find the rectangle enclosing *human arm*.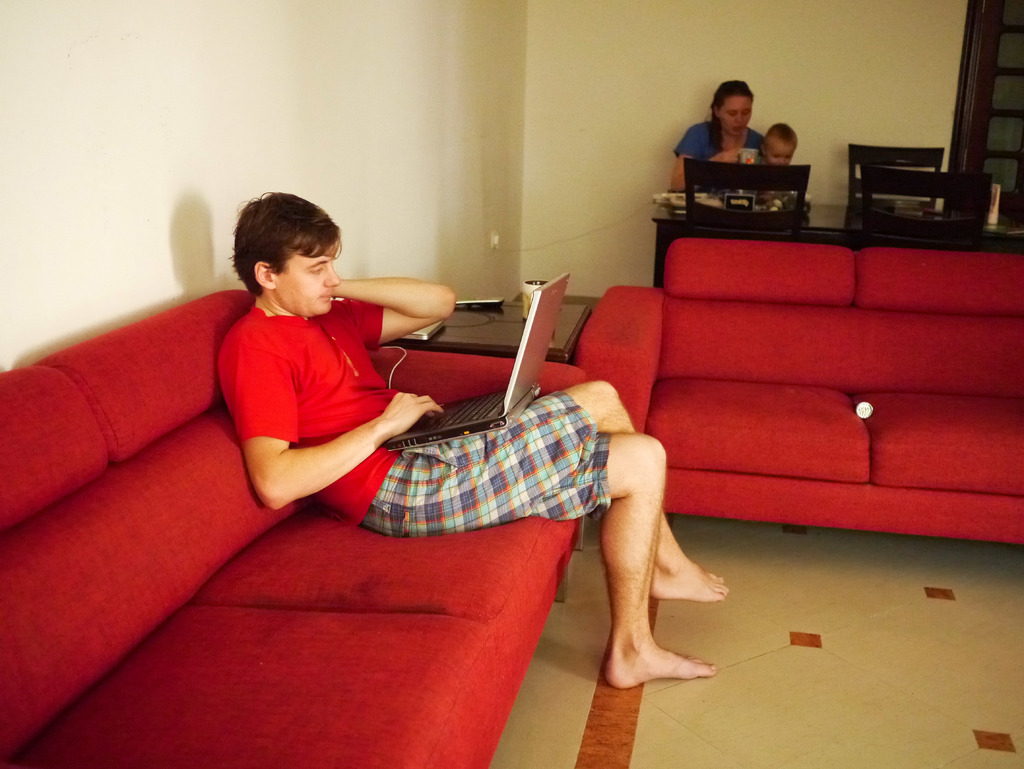
225/332/446/524.
